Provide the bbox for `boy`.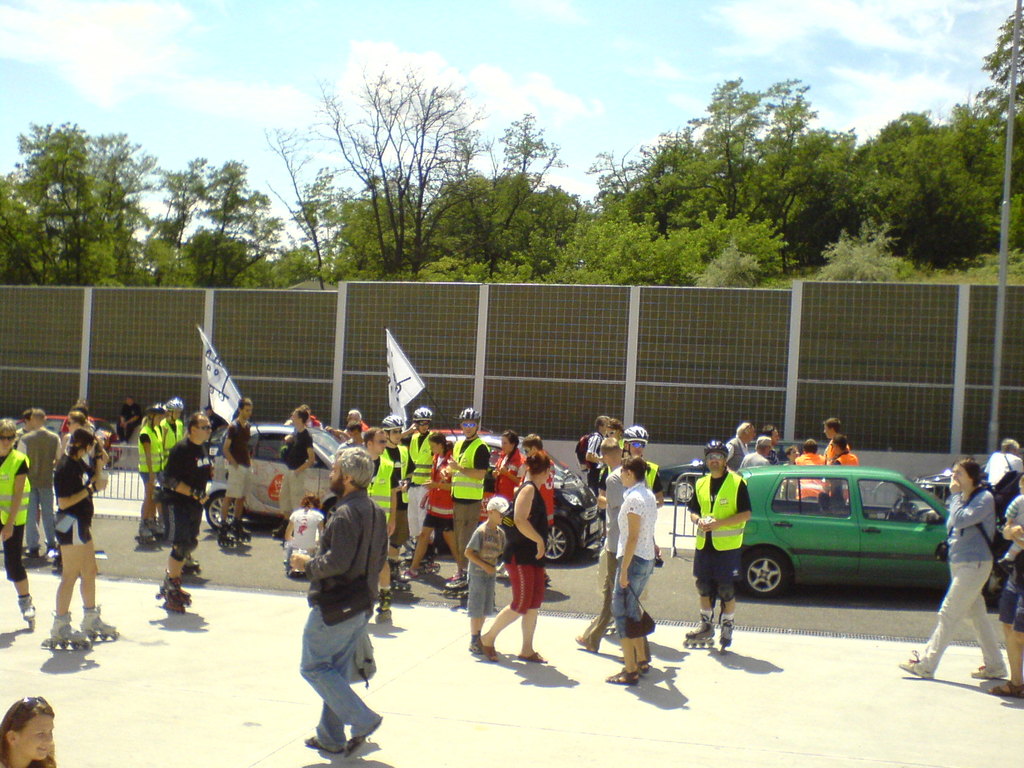
box=[462, 497, 513, 654].
